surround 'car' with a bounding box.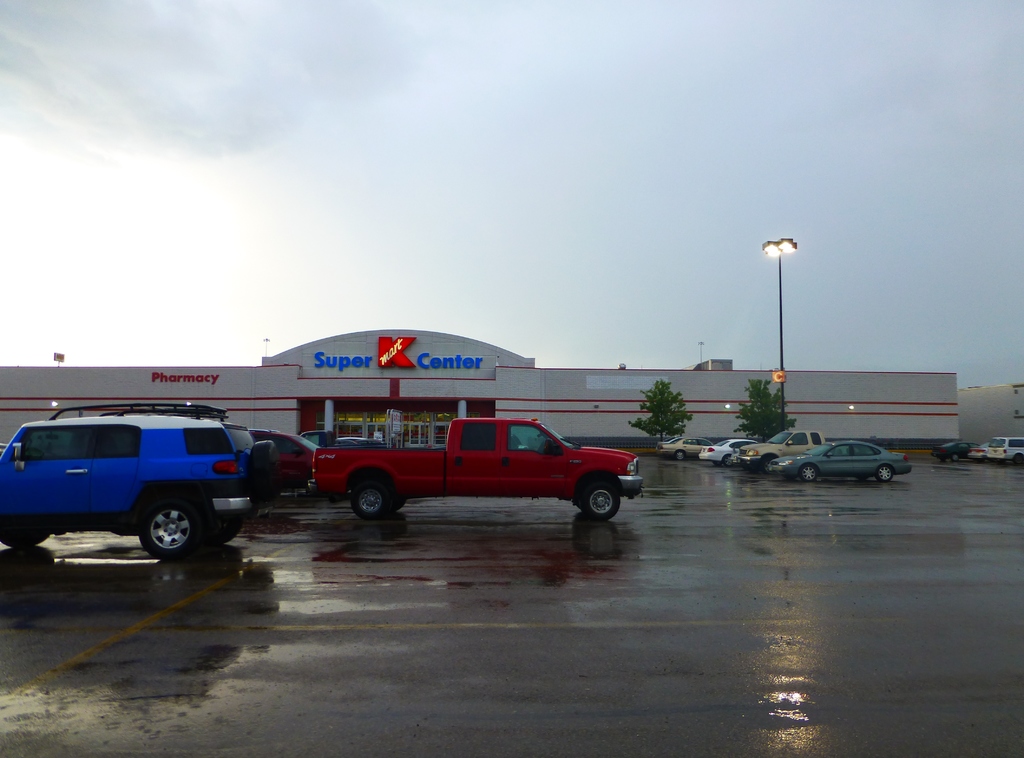
(706,440,760,468).
